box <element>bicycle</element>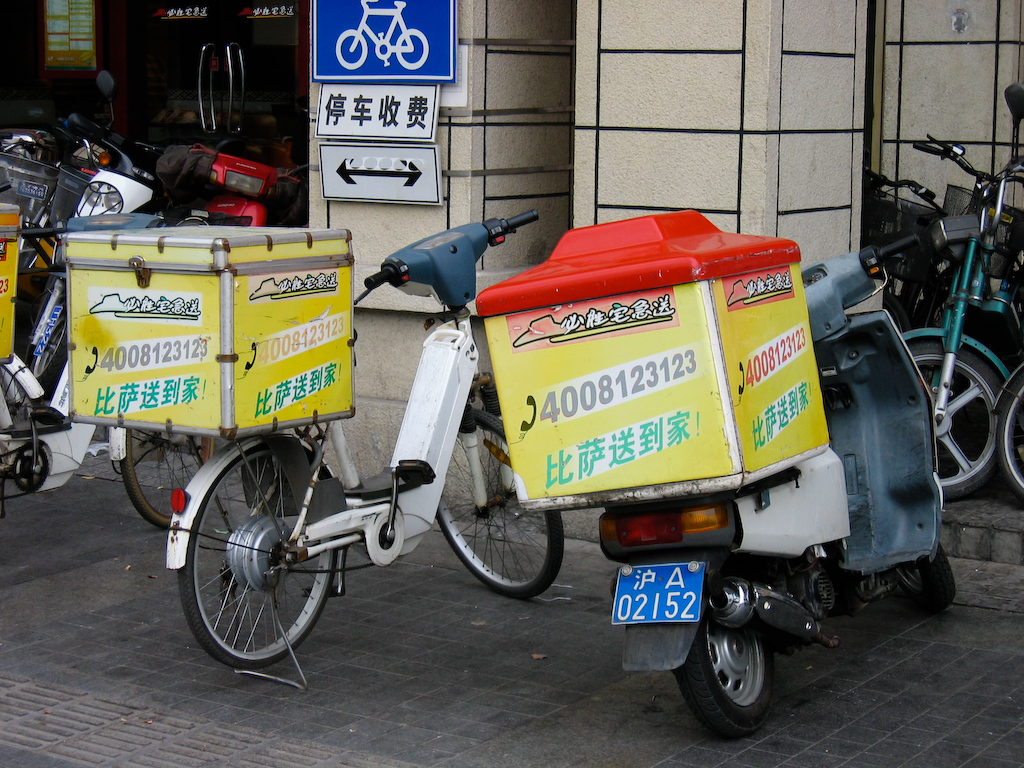
0:213:241:538
